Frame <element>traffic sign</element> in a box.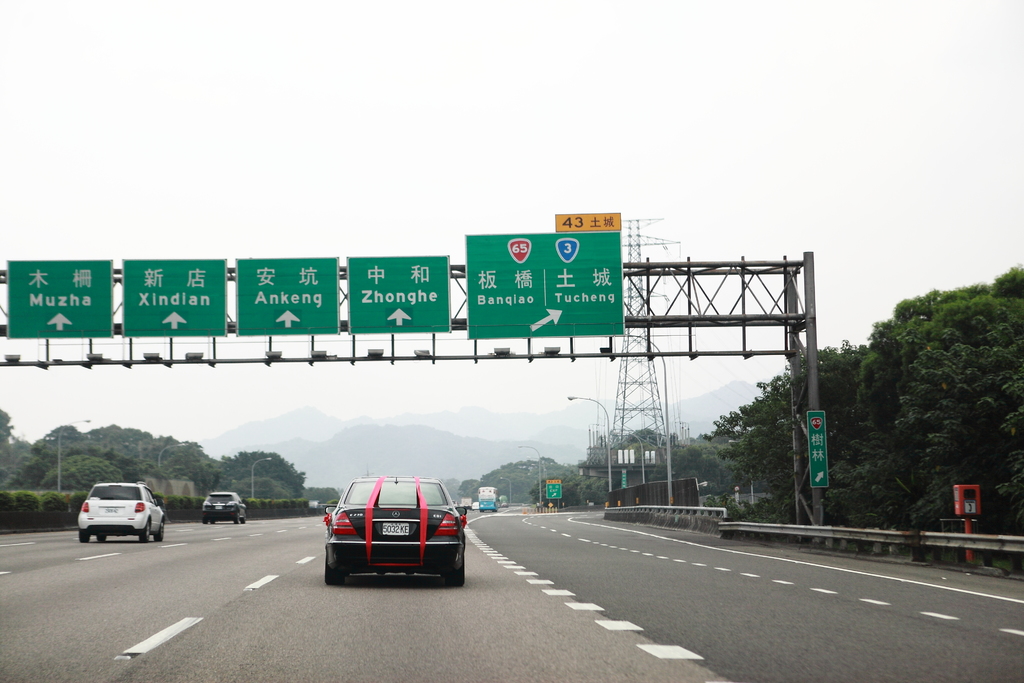
region(806, 409, 828, 484).
